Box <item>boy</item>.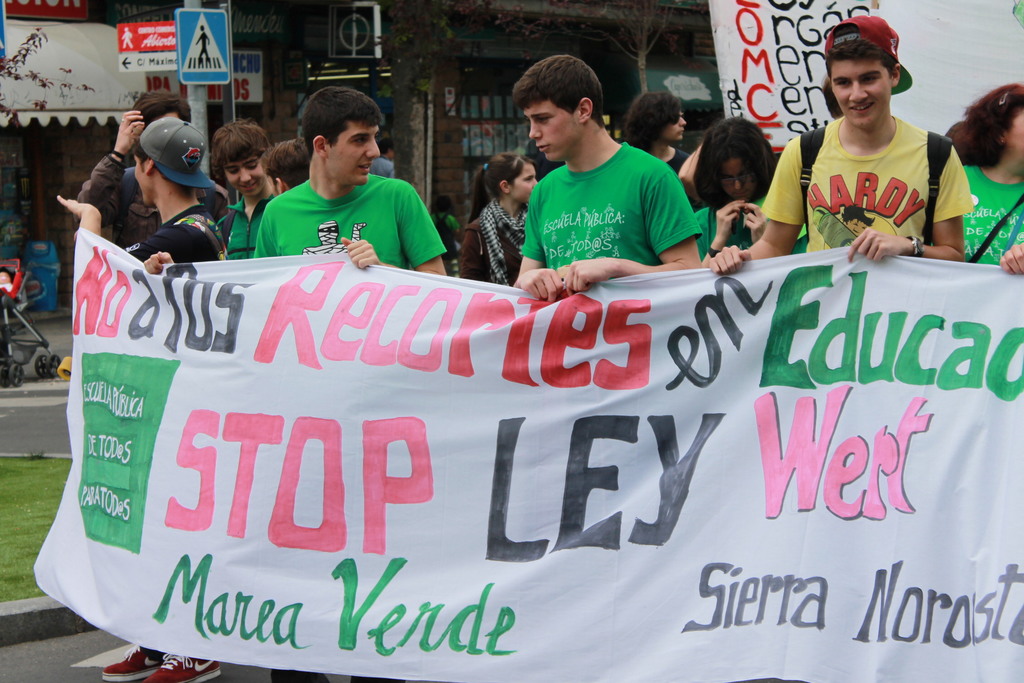
(504,52,698,309).
